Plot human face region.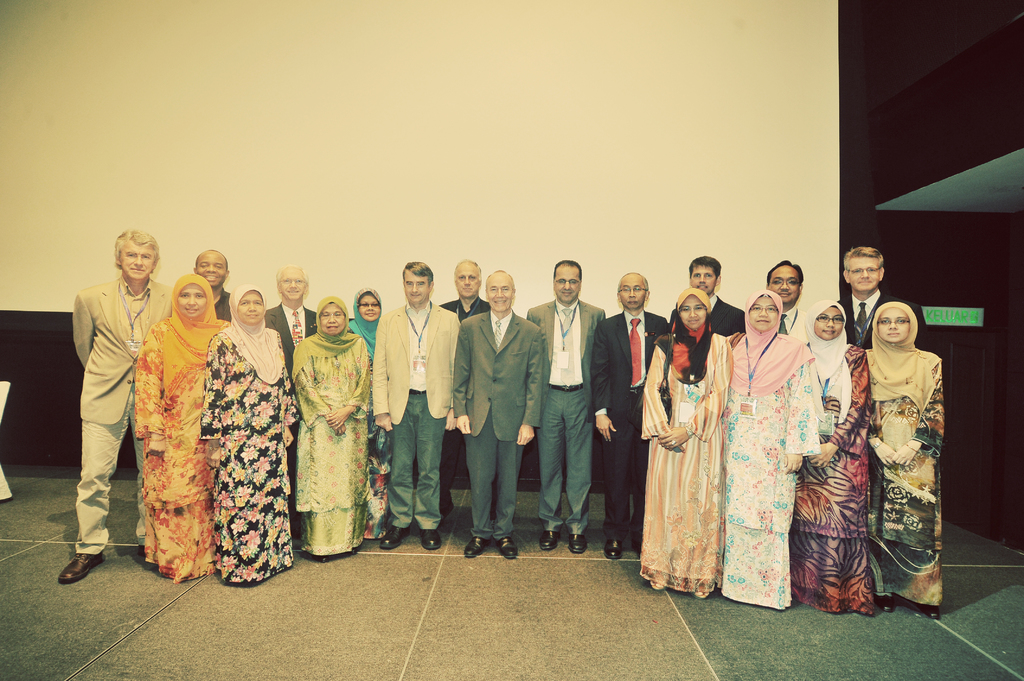
Plotted at bbox(356, 289, 380, 317).
